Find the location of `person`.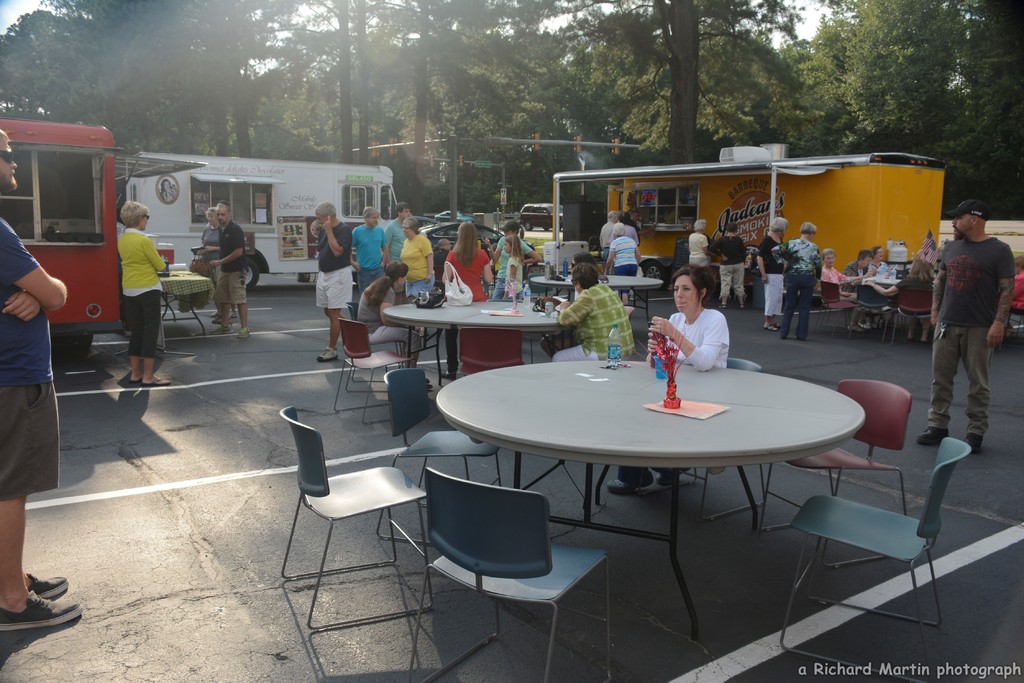
Location: 614, 211, 643, 246.
